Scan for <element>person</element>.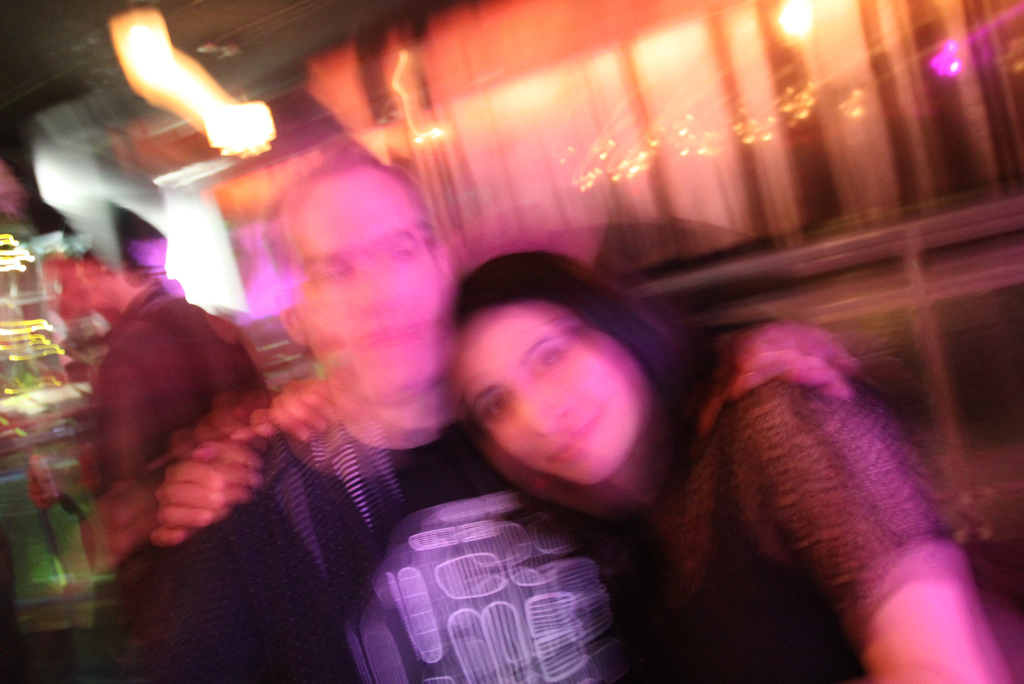
Scan result: region(98, 147, 865, 683).
